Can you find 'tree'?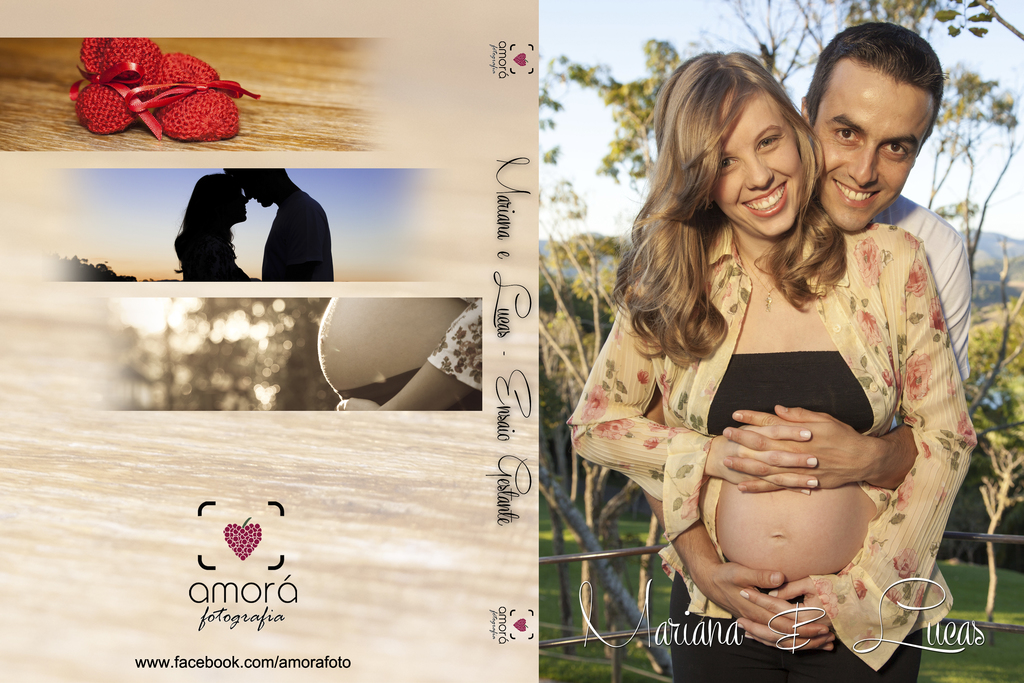
Yes, bounding box: bbox=[543, 0, 1023, 436].
